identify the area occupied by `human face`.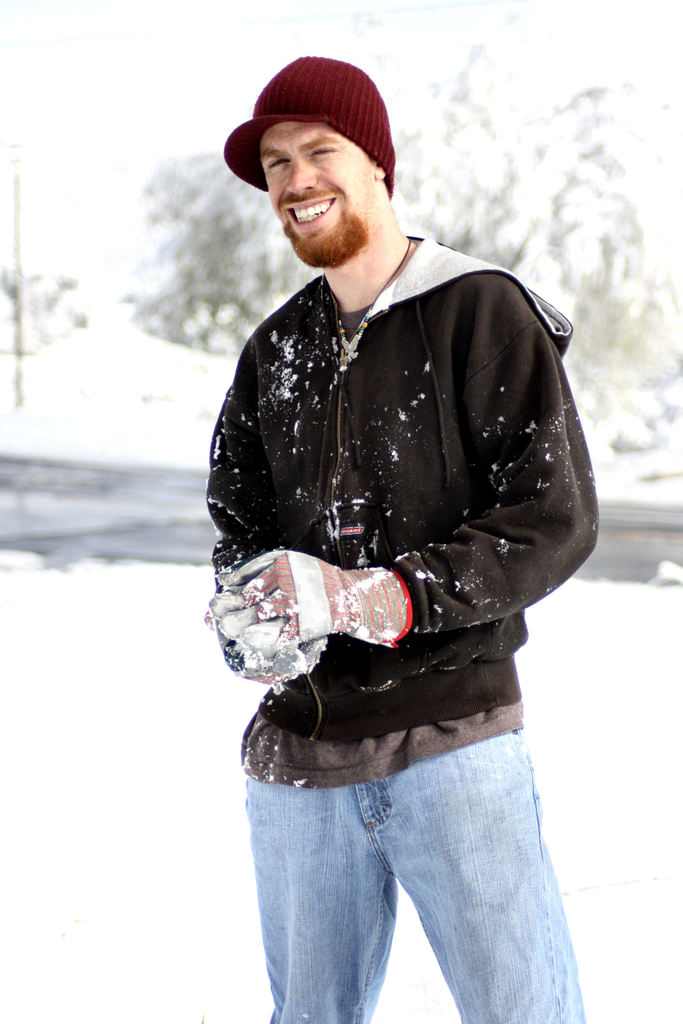
Area: BBox(258, 122, 378, 266).
